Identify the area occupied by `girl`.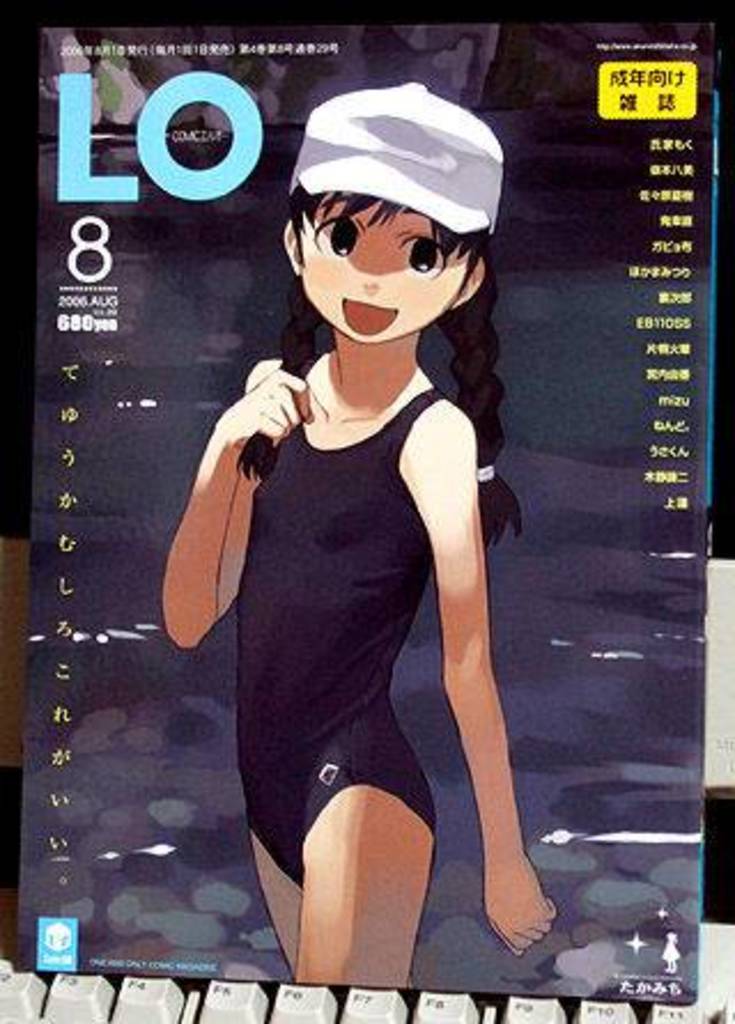
Area: [158, 87, 560, 987].
